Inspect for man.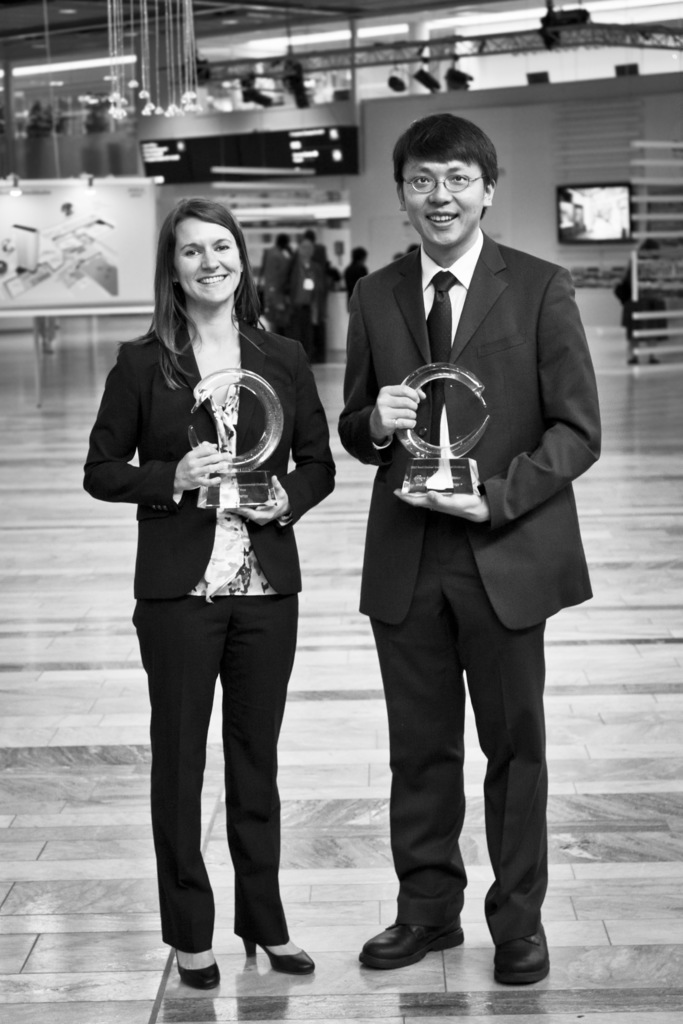
Inspection: x1=286 y1=225 x2=337 y2=366.
